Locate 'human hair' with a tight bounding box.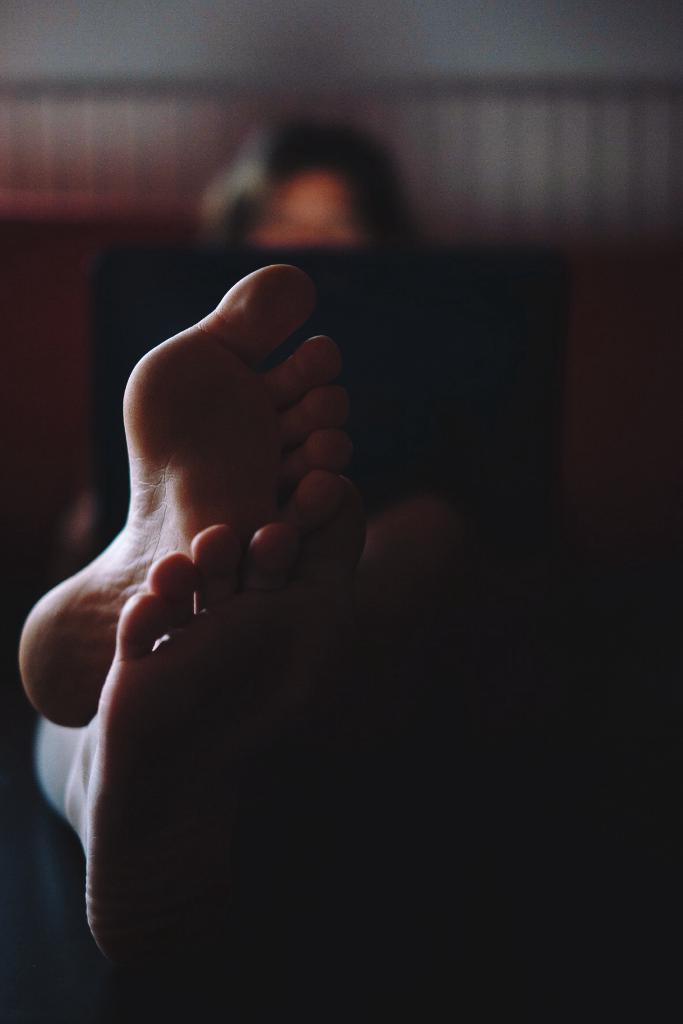
(left=197, top=106, right=402, bottom=255).
